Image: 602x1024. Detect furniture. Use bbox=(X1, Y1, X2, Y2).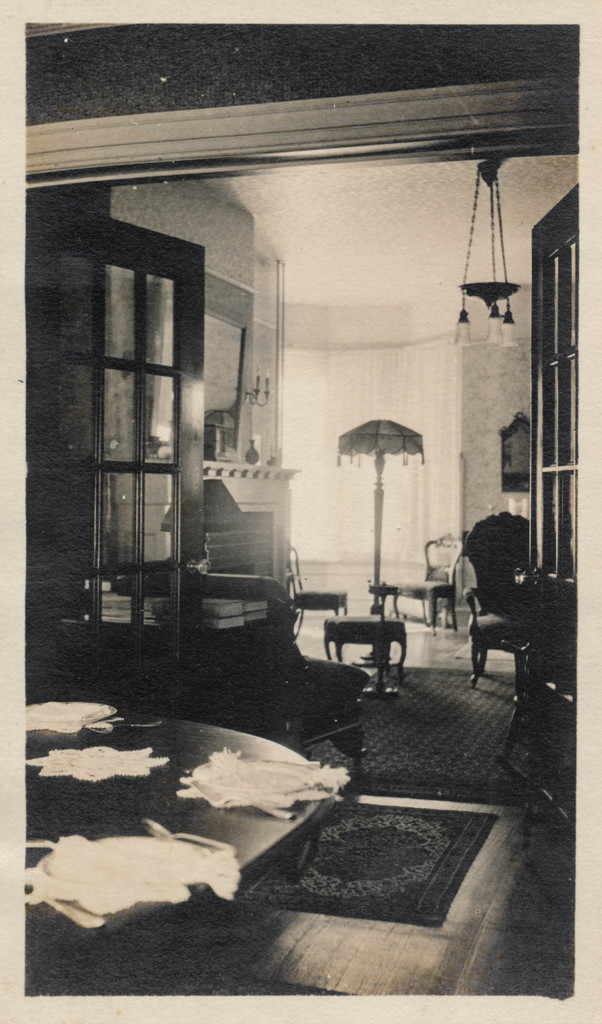
bbox=(459, 511, 530, 685).
